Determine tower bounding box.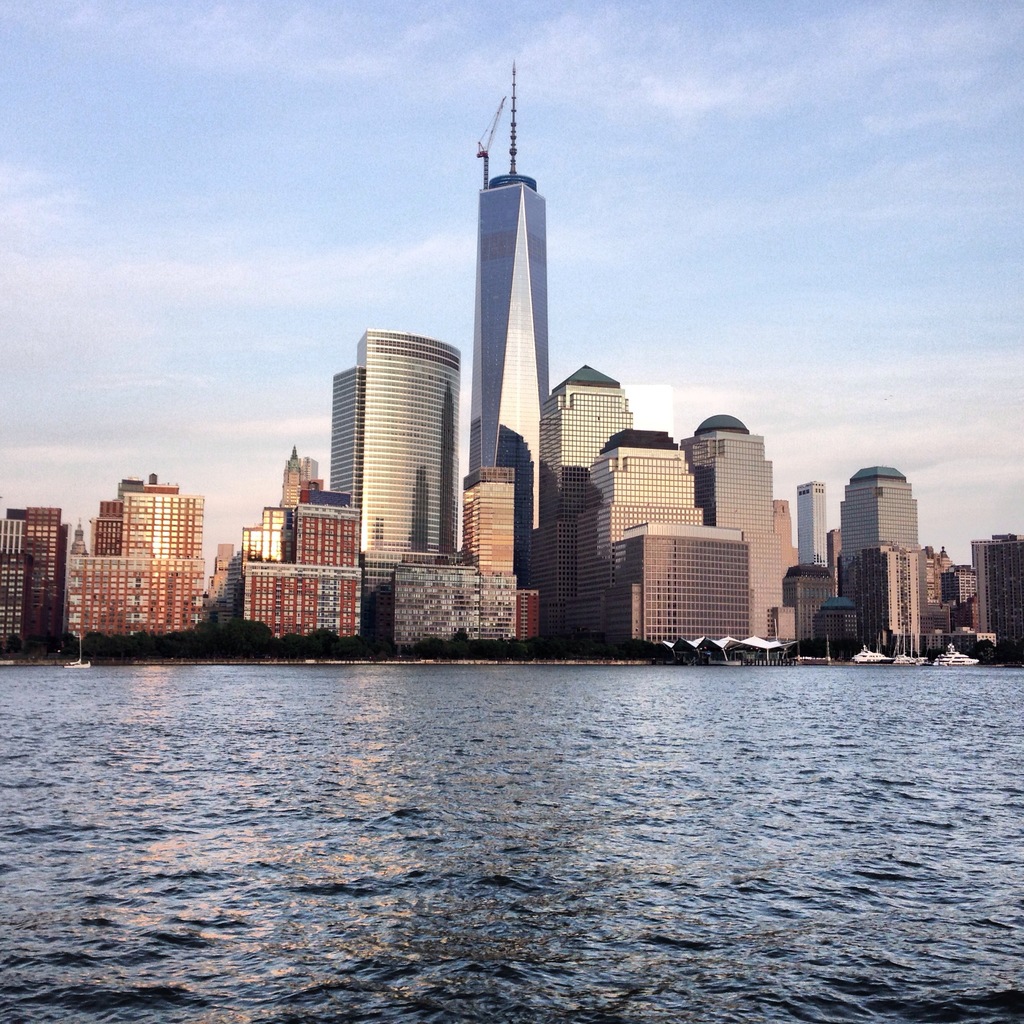
Determined: [966,524,1022,647].
